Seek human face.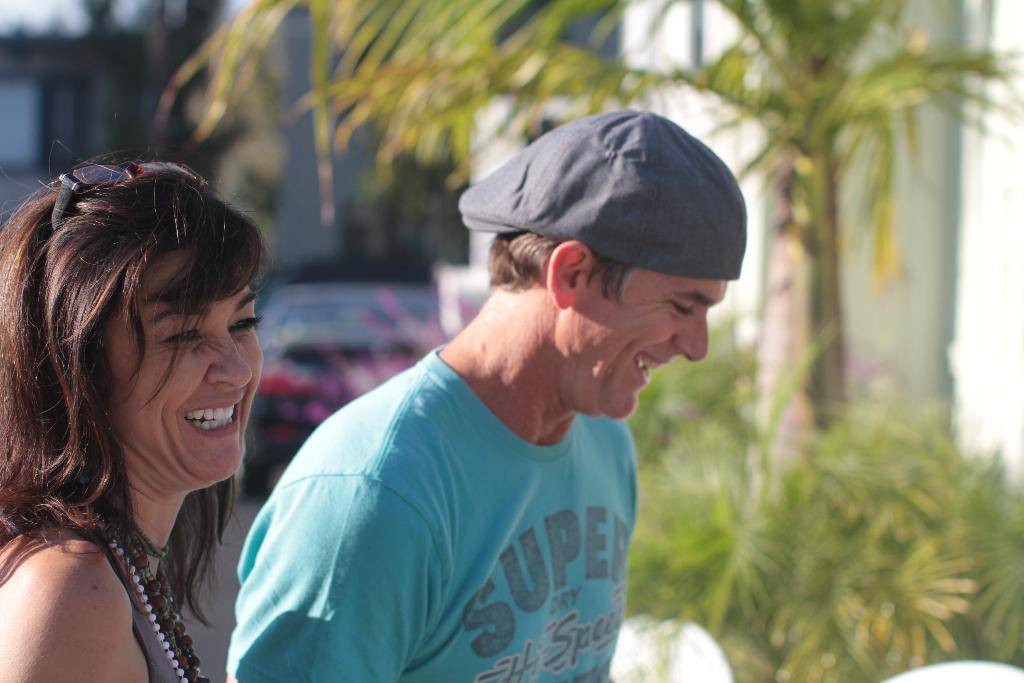
{"x1": 99, "y1": 260, "x2": 261, "y2": 489}.
